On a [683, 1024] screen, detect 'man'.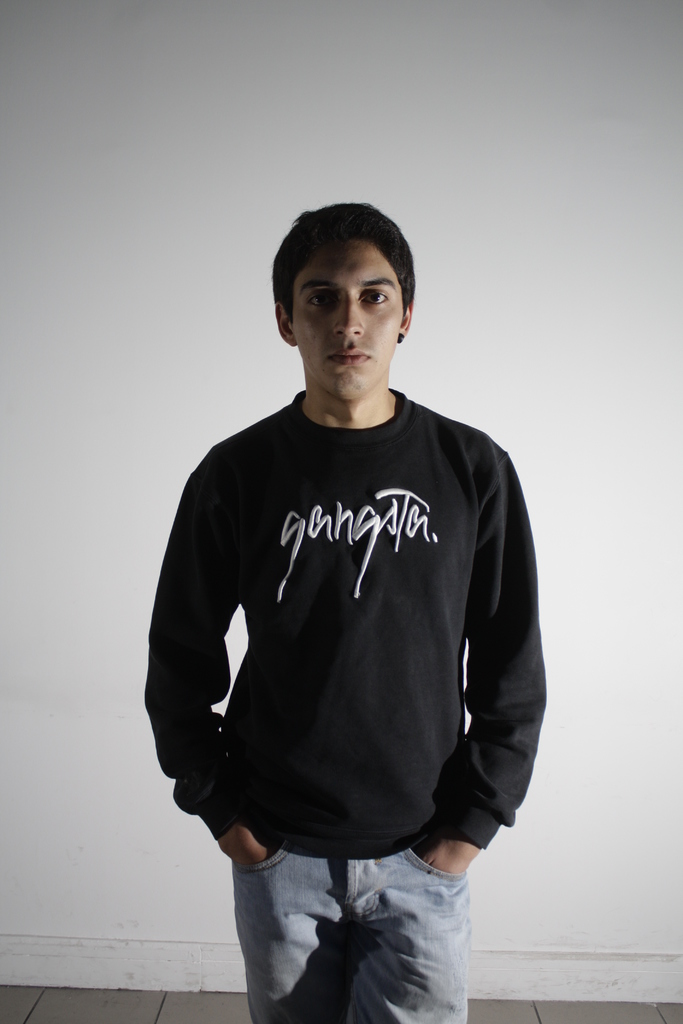
148, 191, 555, 1011.
